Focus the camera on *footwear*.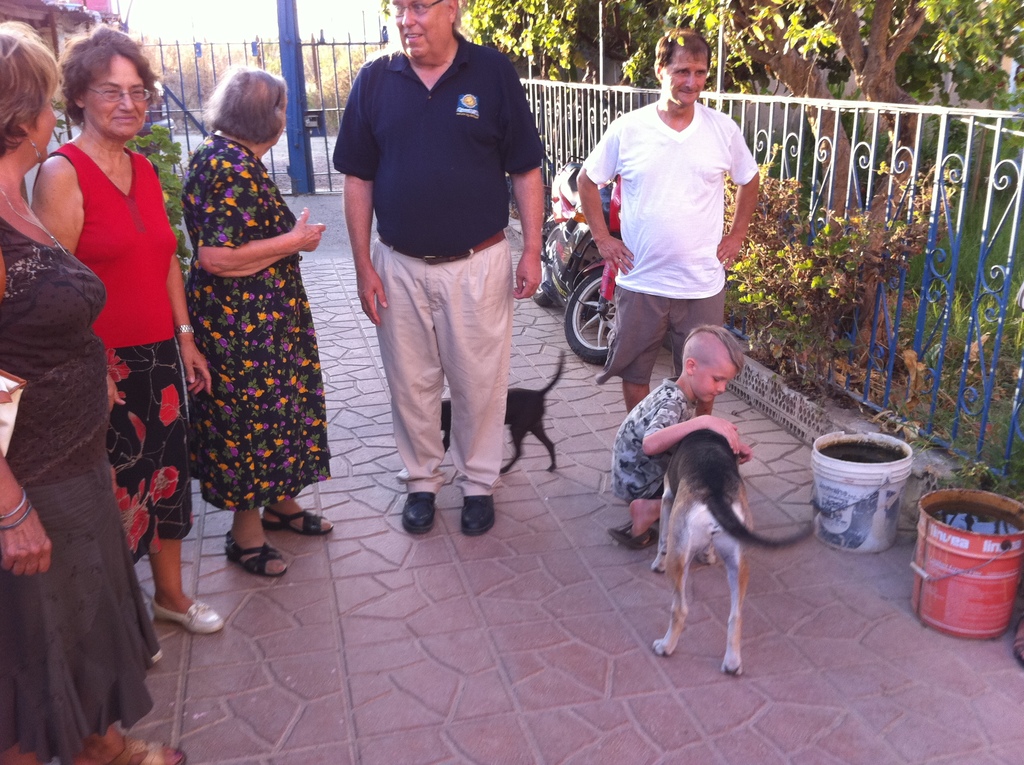
Focus region: detection(152, 595, 224, 636).
